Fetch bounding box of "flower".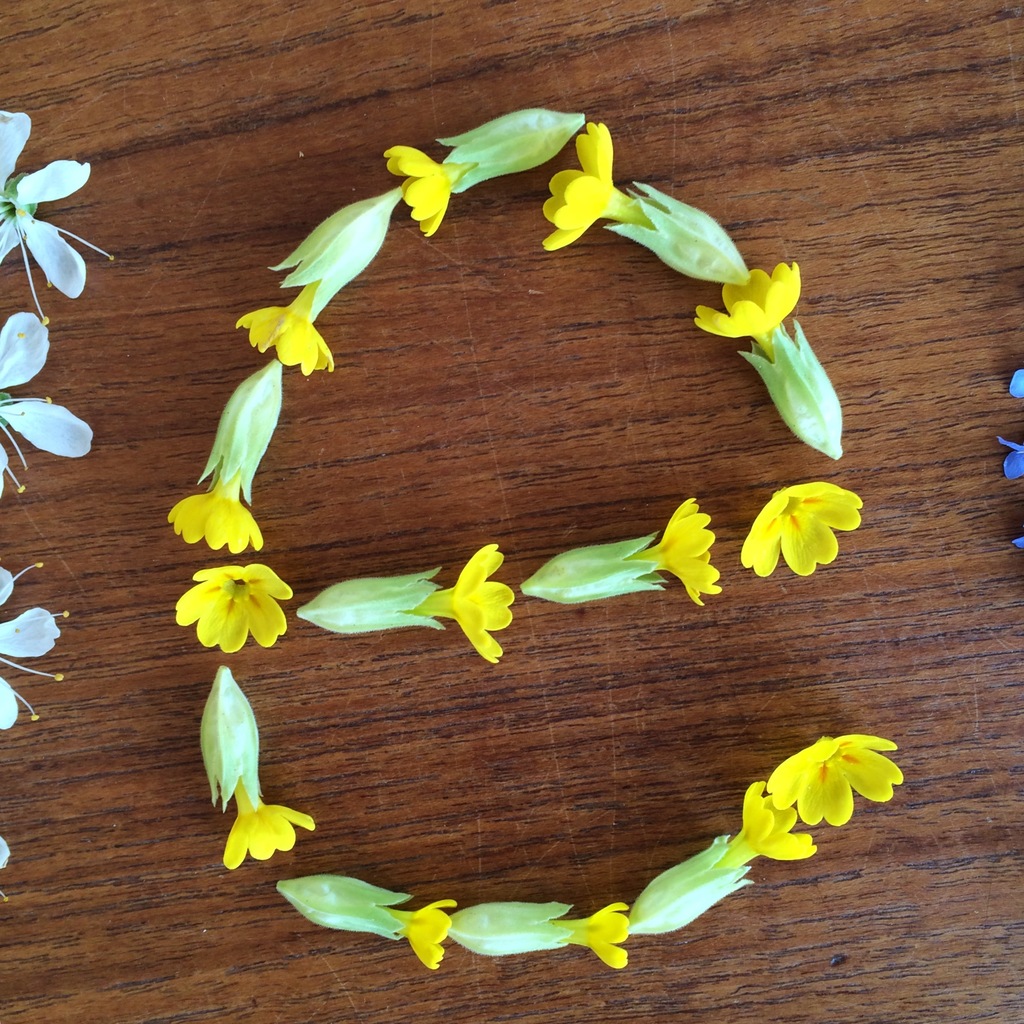
Bbox: x1=764 y1=732 x2=902 y2=825.
